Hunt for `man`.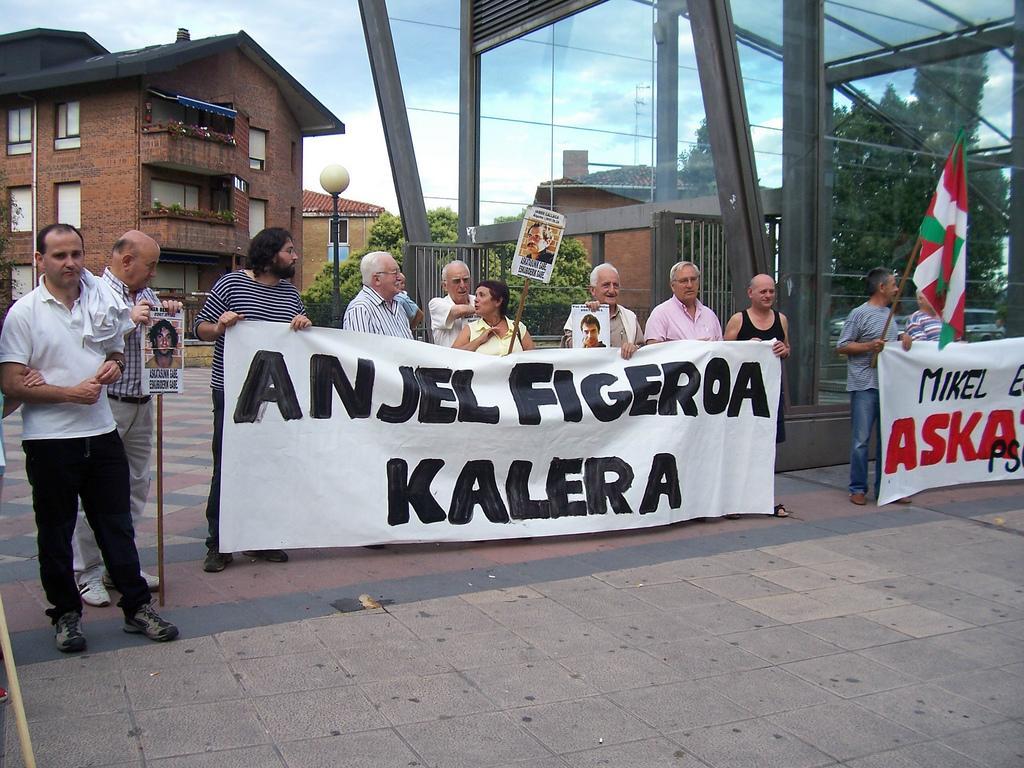
Hunted down at bbox=[142, 316, 182, 367].
